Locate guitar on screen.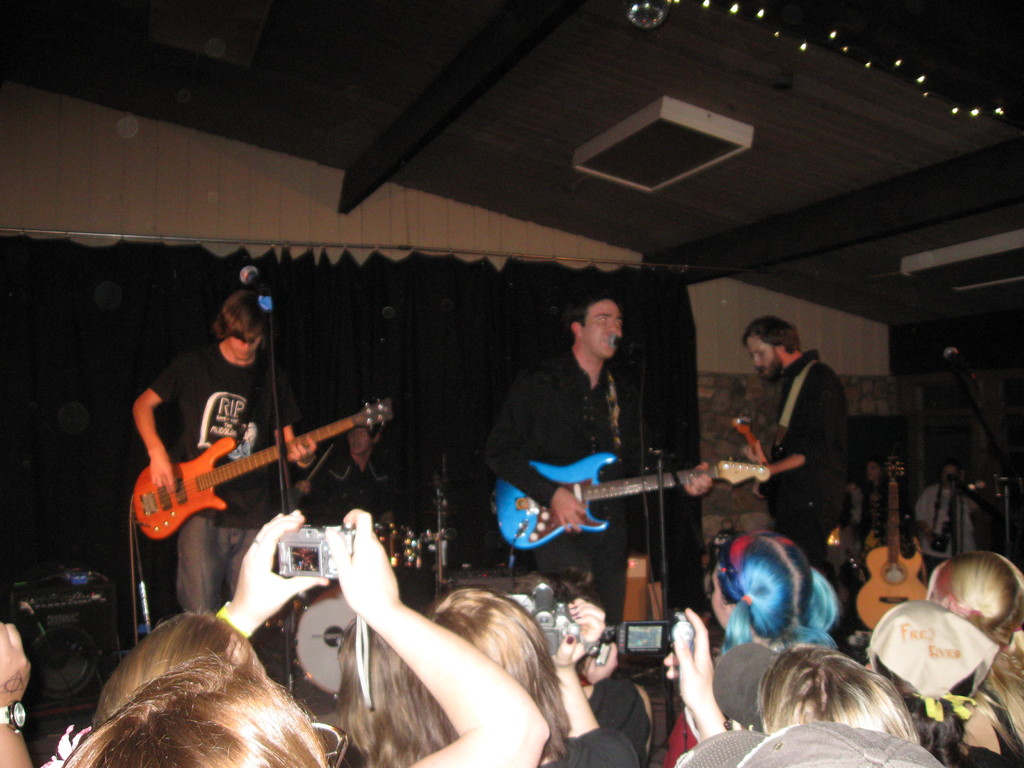
On screen at (left=135, top=409, right=385, bottom=554).
